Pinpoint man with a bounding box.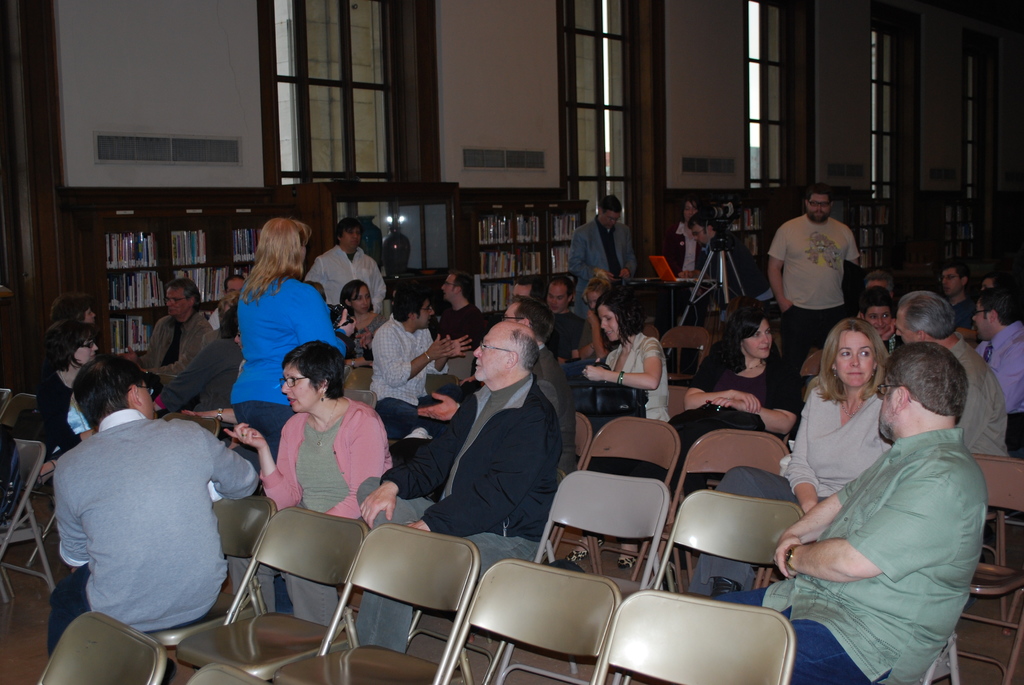
x1=941, y1=261, x2=982, y2=344.
